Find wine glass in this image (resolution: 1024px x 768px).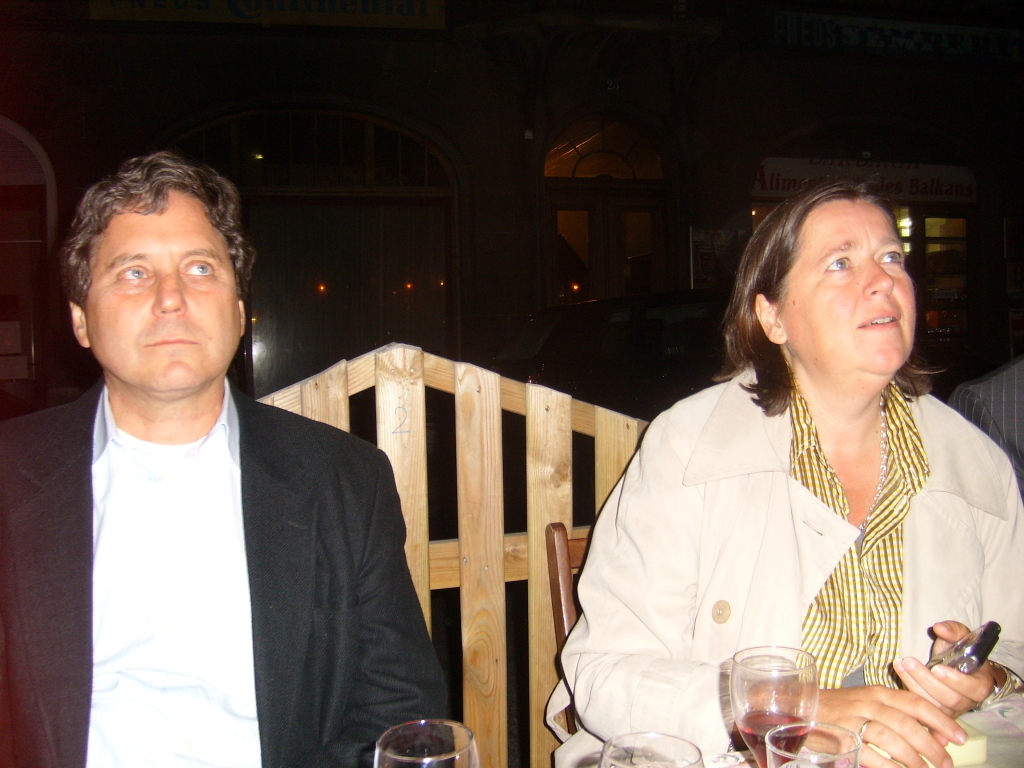
(left=372, top=715, right=482, bottom=767).
